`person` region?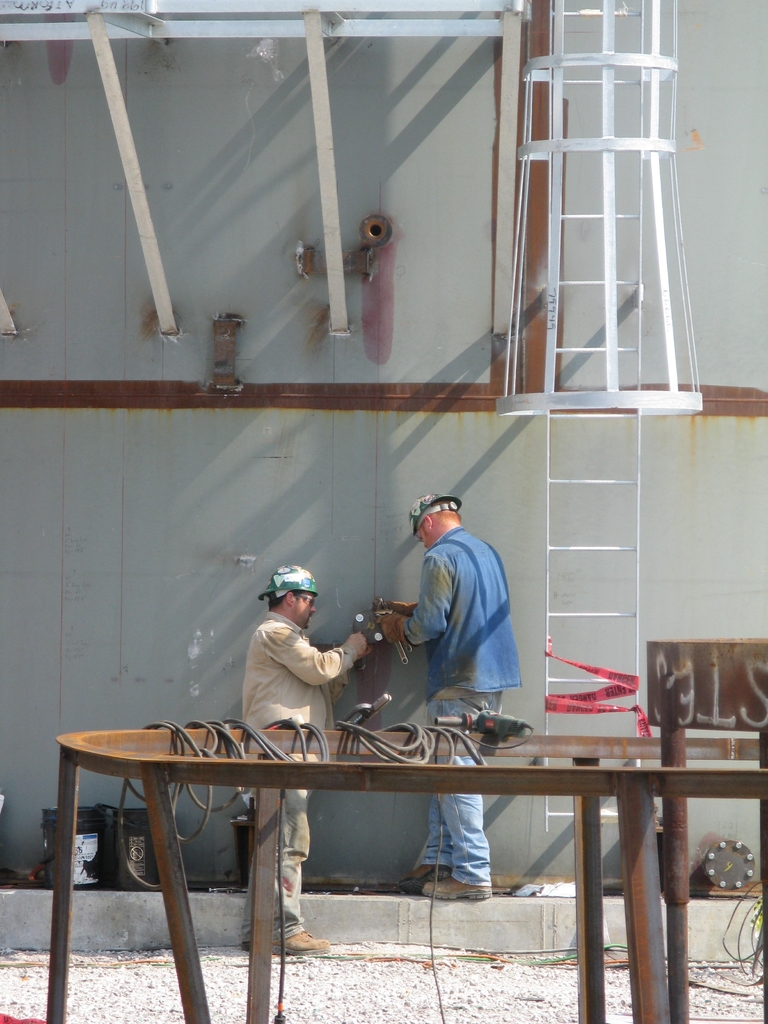
select_region(244, 555, 384, 952)
